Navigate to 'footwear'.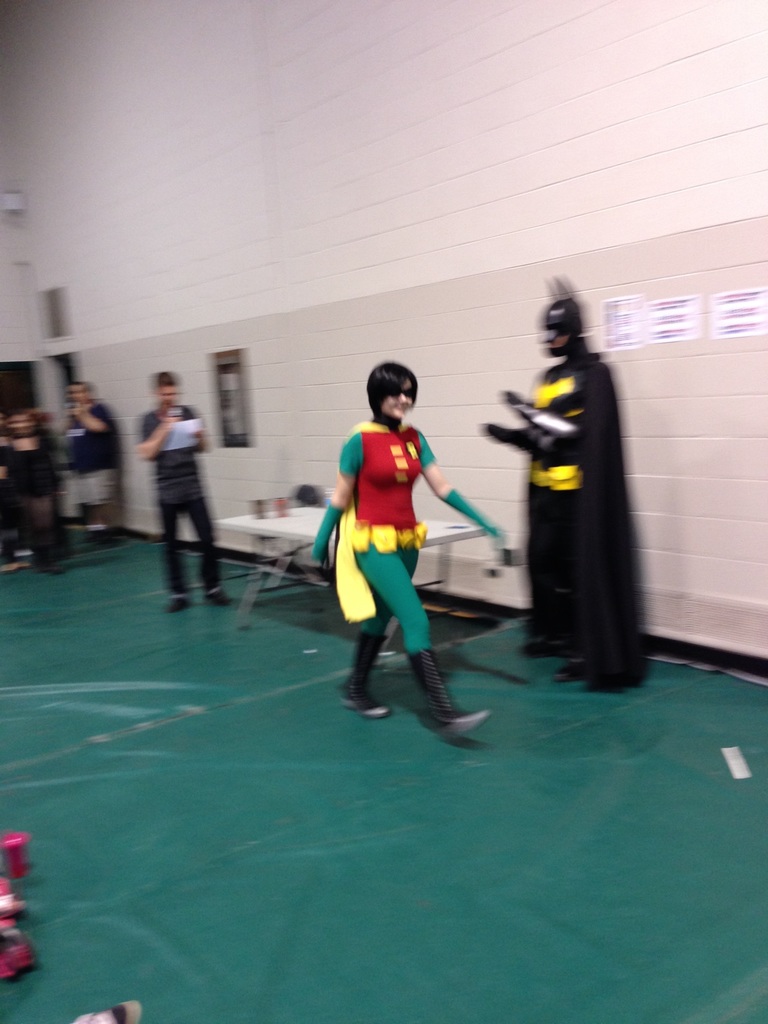
Navigation target: Rect(340, 630, 385, 719).
